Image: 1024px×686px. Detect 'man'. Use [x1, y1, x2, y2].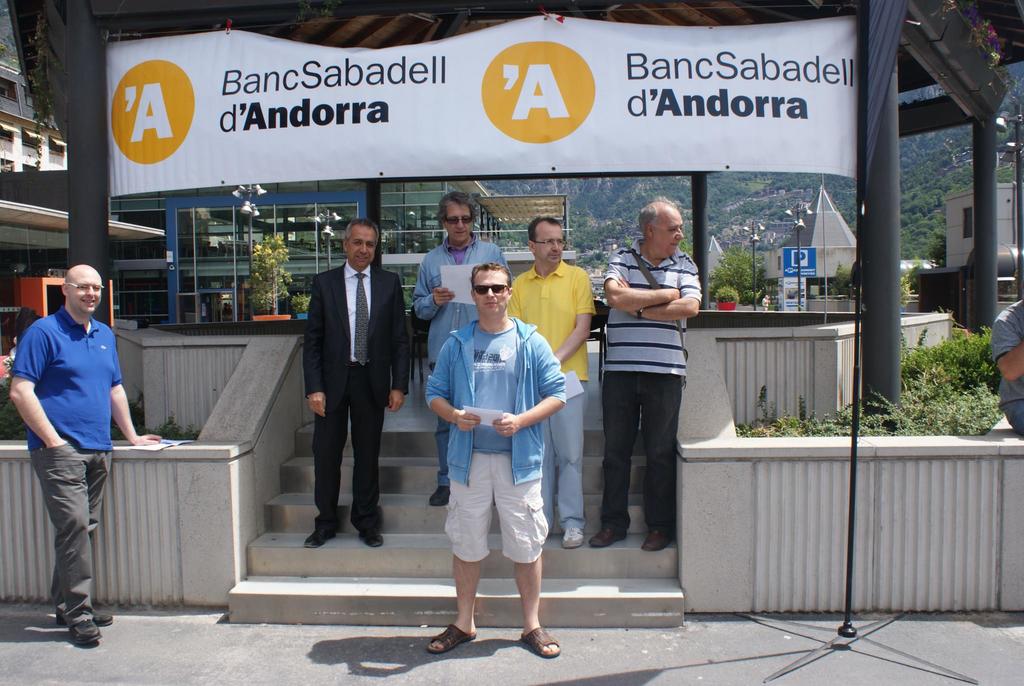
[10, 263, 163, 642].
